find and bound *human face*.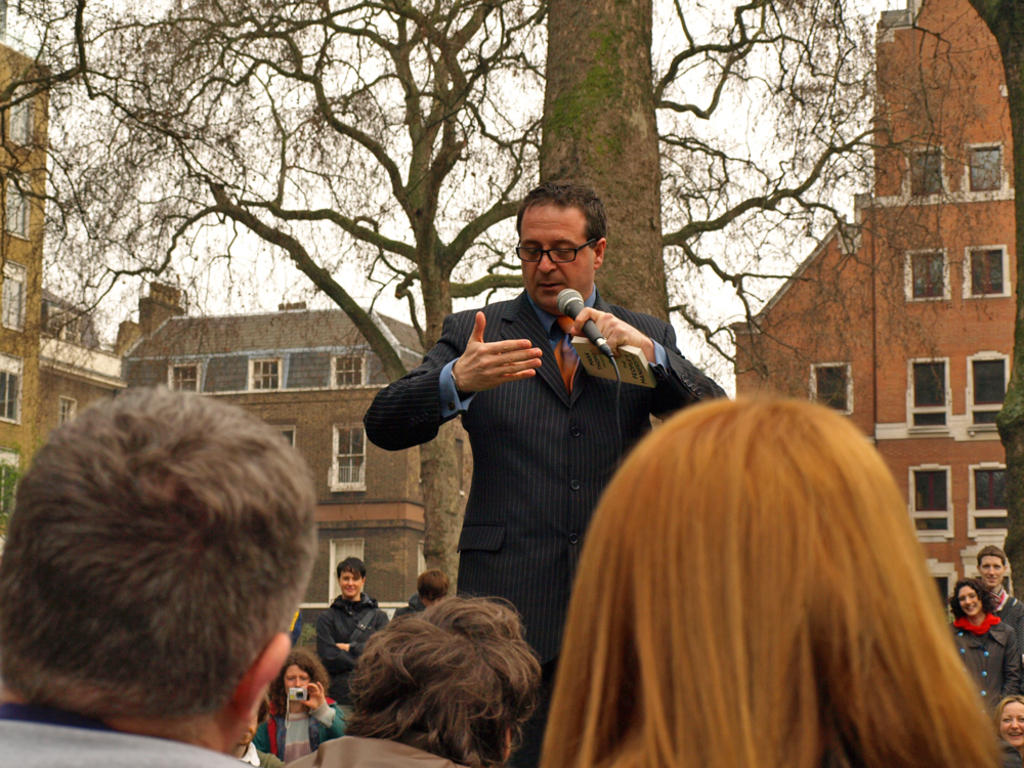
Bound: (left=993, top=708, right=1023, bottom=745).
